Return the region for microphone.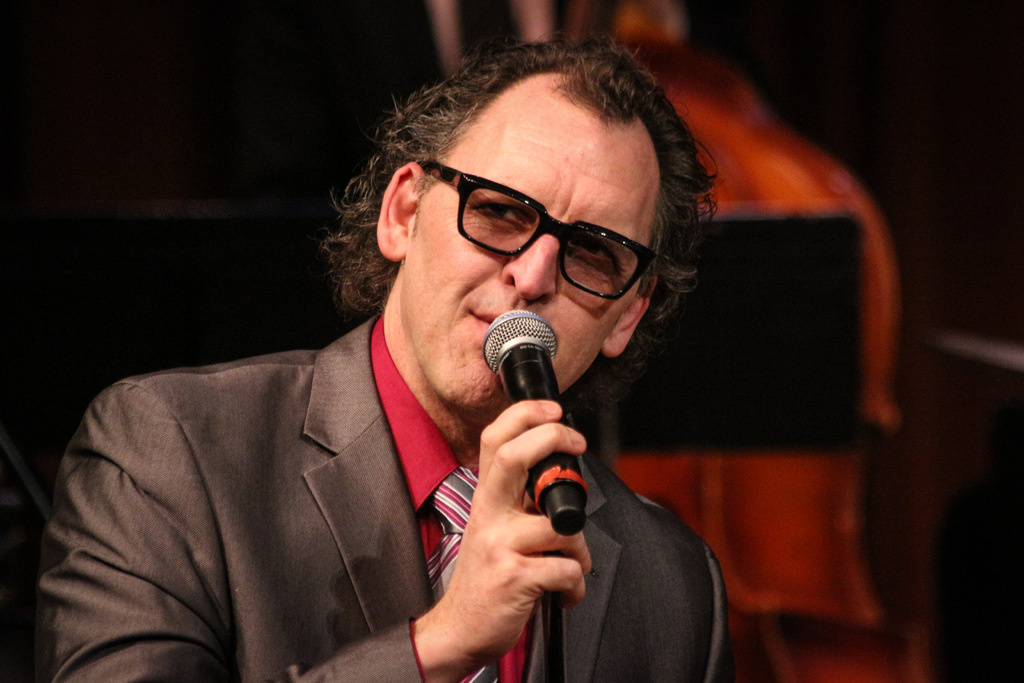
x1=477 y1=309 x2=586 y2=532.
